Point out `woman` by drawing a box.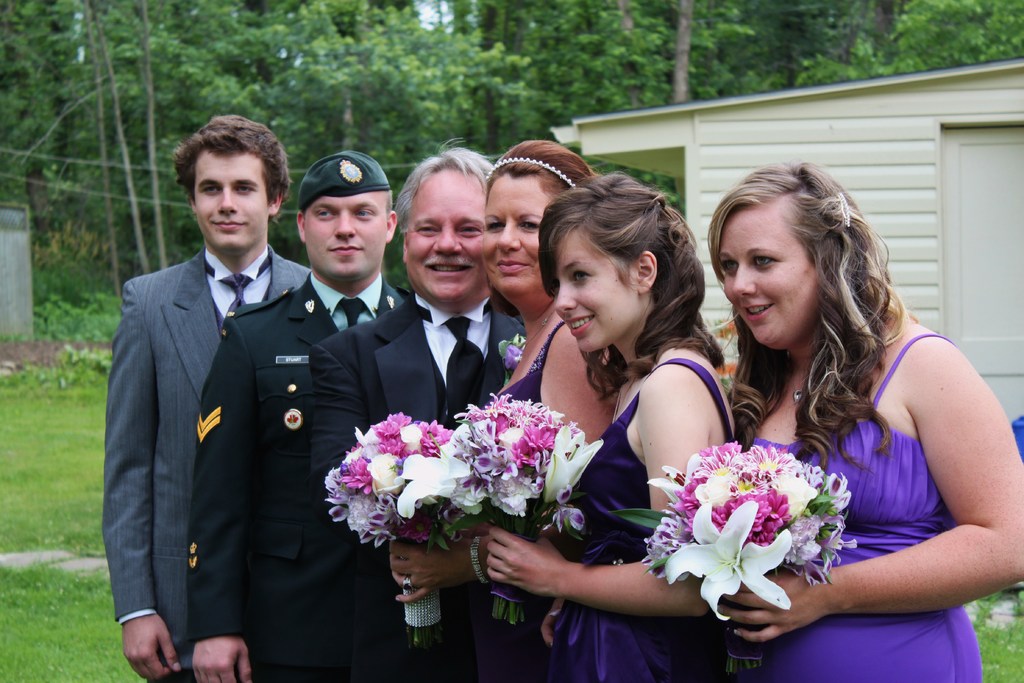
bbox(385, 136, 618, 682).
